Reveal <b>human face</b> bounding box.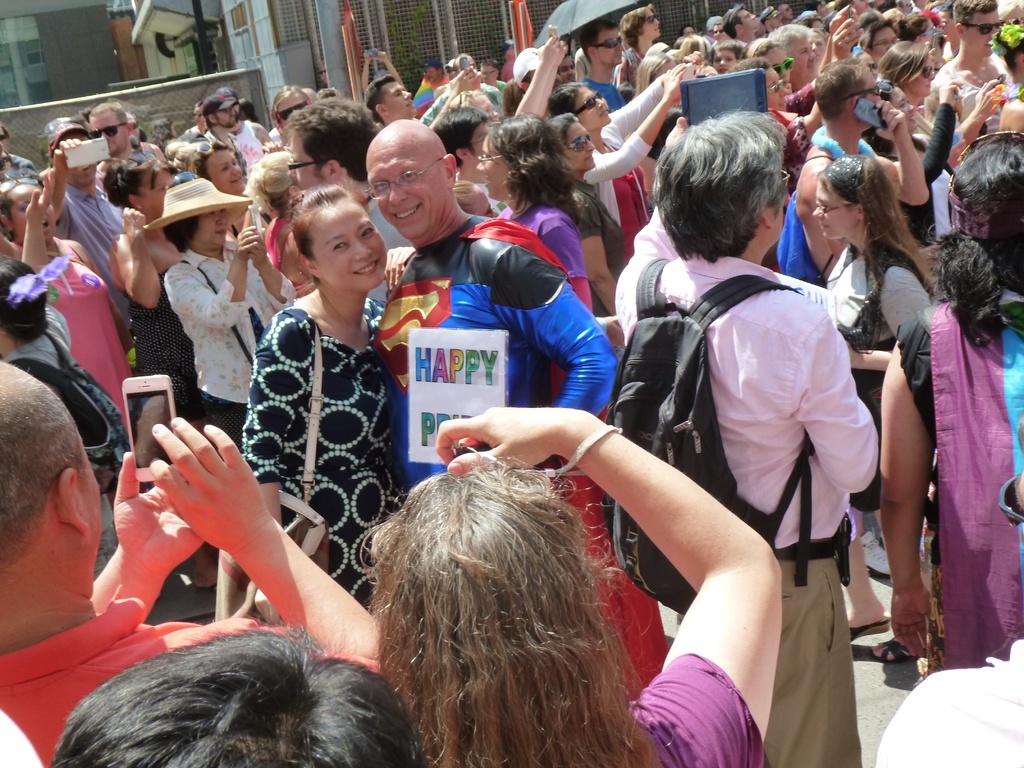
Revealed: <box>13,189,56,240</box>.
